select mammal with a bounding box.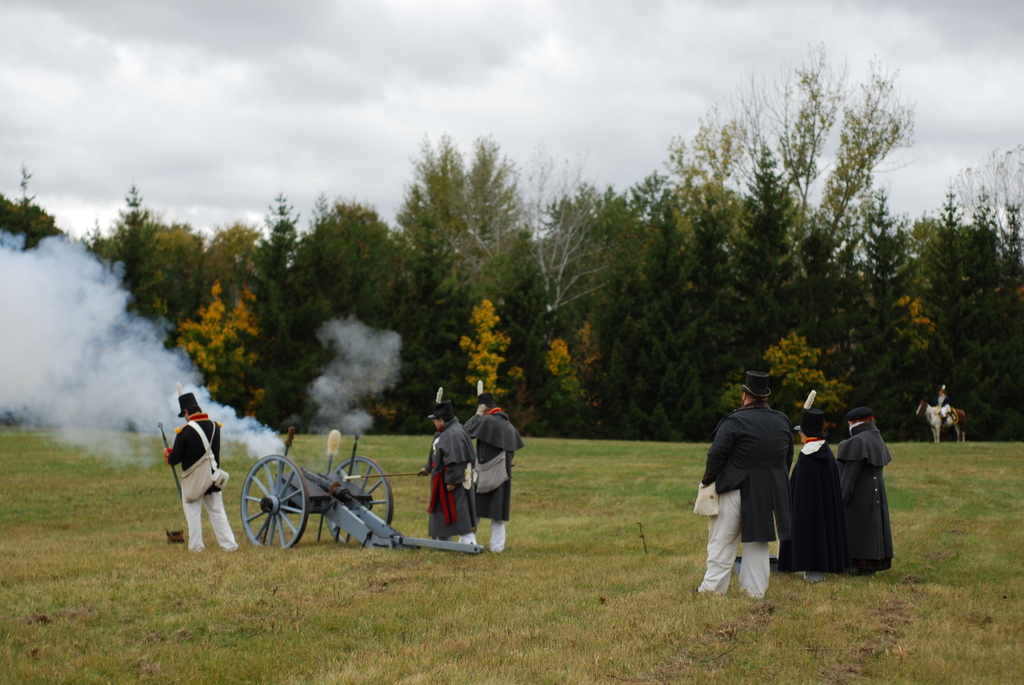
region(776, 416, 846, 581).
